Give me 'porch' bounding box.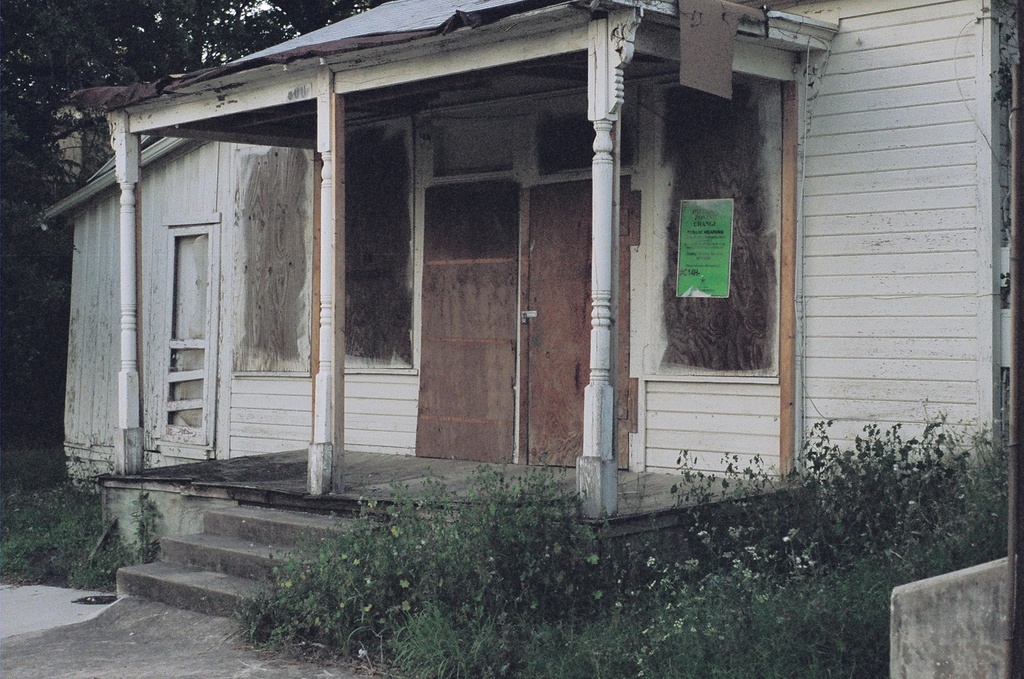
BBox(94, 440, 812, 635).
